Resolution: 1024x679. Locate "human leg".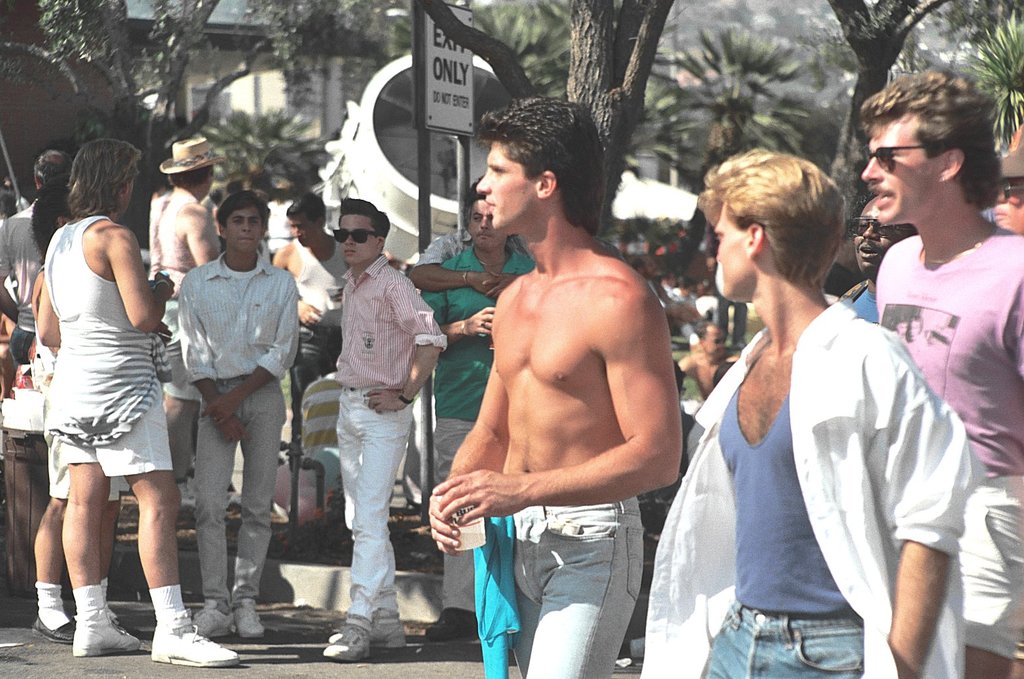
bbox=[230, 380, 283, 637].
